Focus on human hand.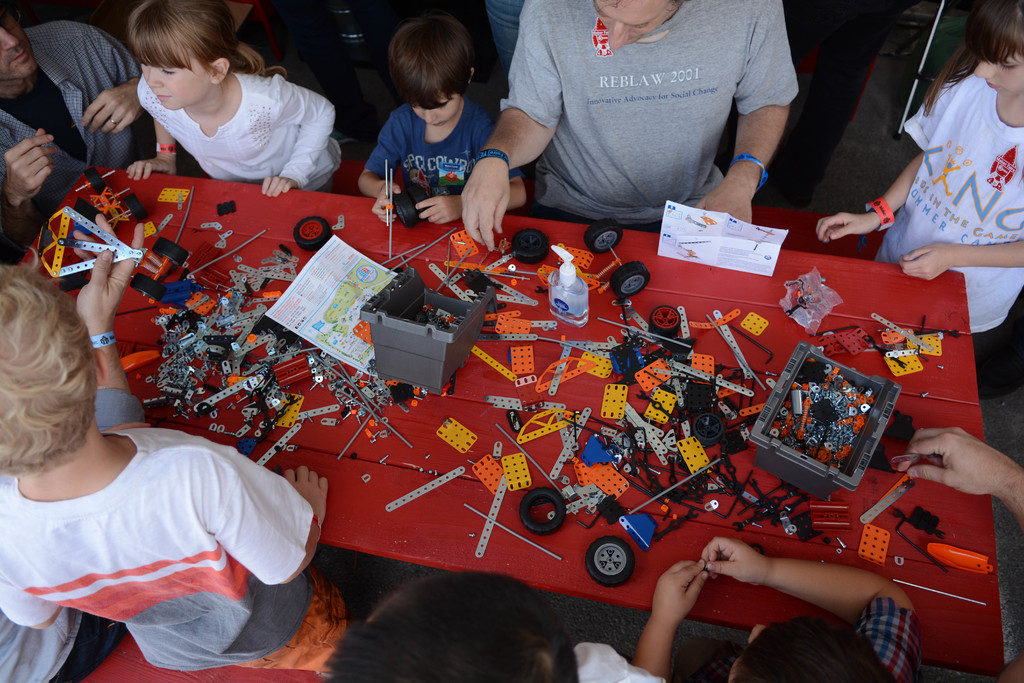
Focused at {"x1": 815, "y1": 215, "x2": 872, "y2": 245}.
